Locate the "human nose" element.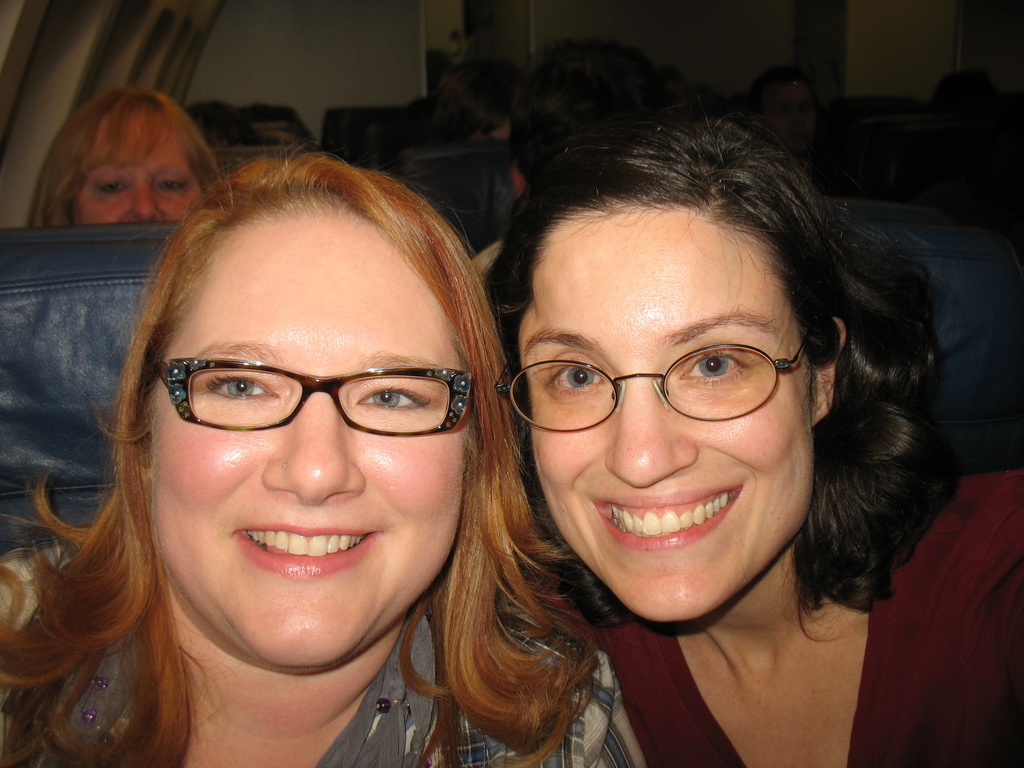
Element bbox: [130, 188, 166, 220].
